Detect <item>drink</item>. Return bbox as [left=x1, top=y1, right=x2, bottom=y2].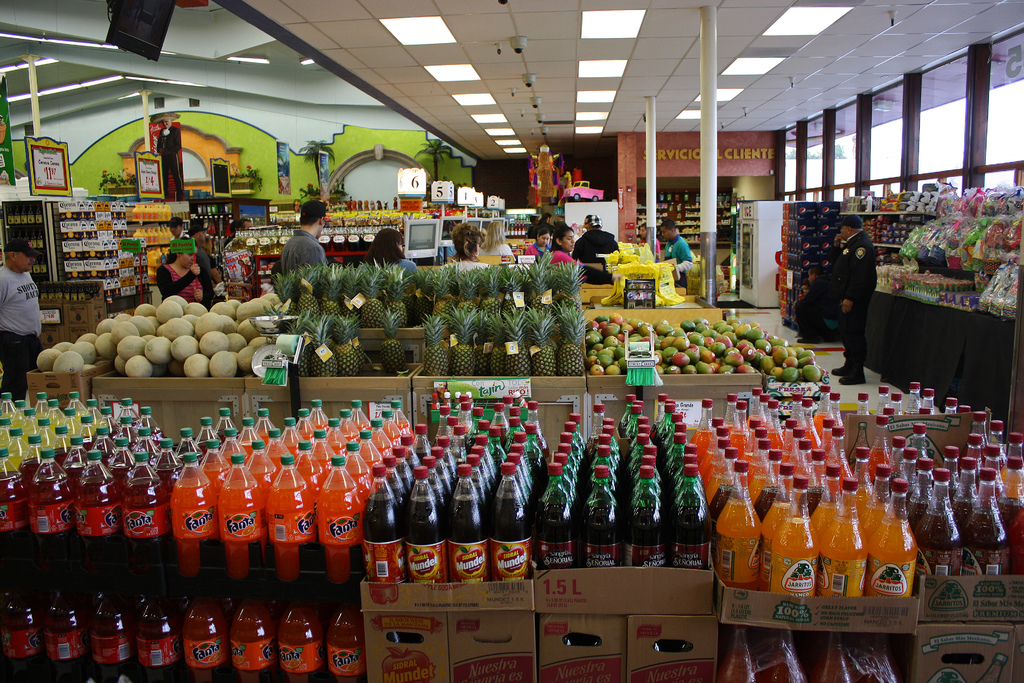
[left=811, top=387, right=826, bottom=432].
